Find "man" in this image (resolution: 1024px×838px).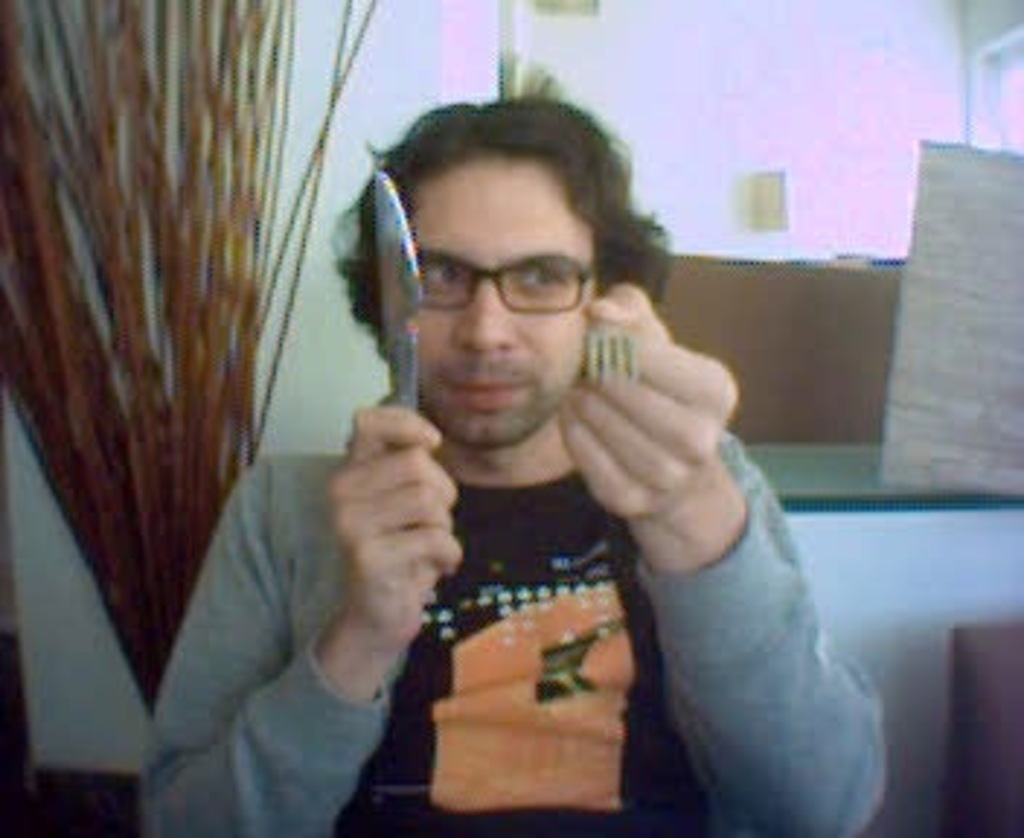
Rect(180, 119, 855, 835).
